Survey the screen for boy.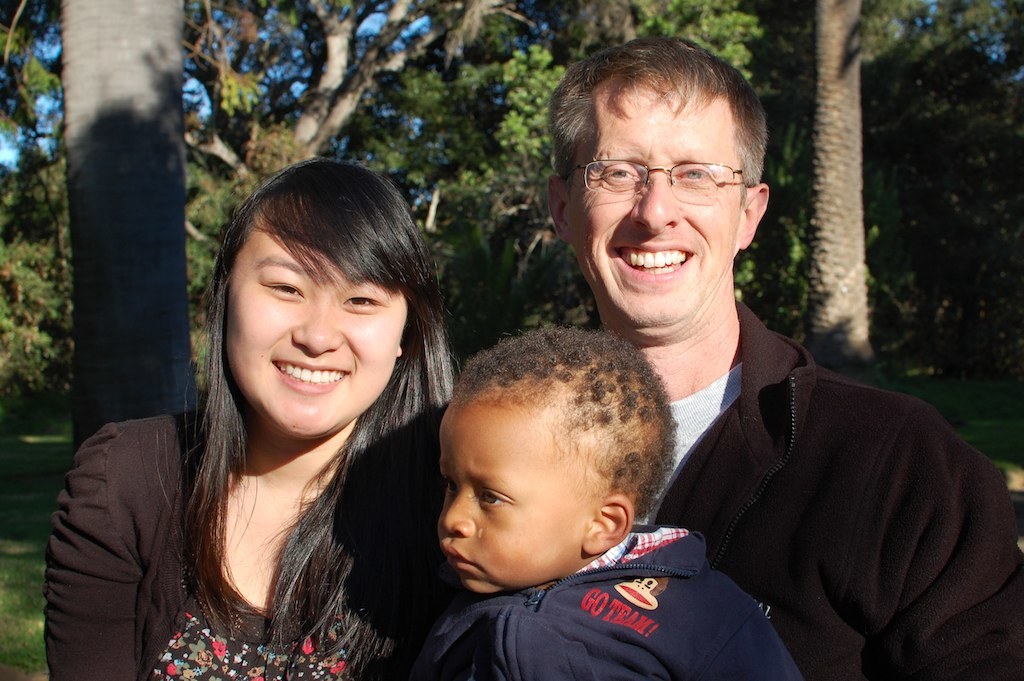
Survey found: crop(381, 323, 741, 667).
